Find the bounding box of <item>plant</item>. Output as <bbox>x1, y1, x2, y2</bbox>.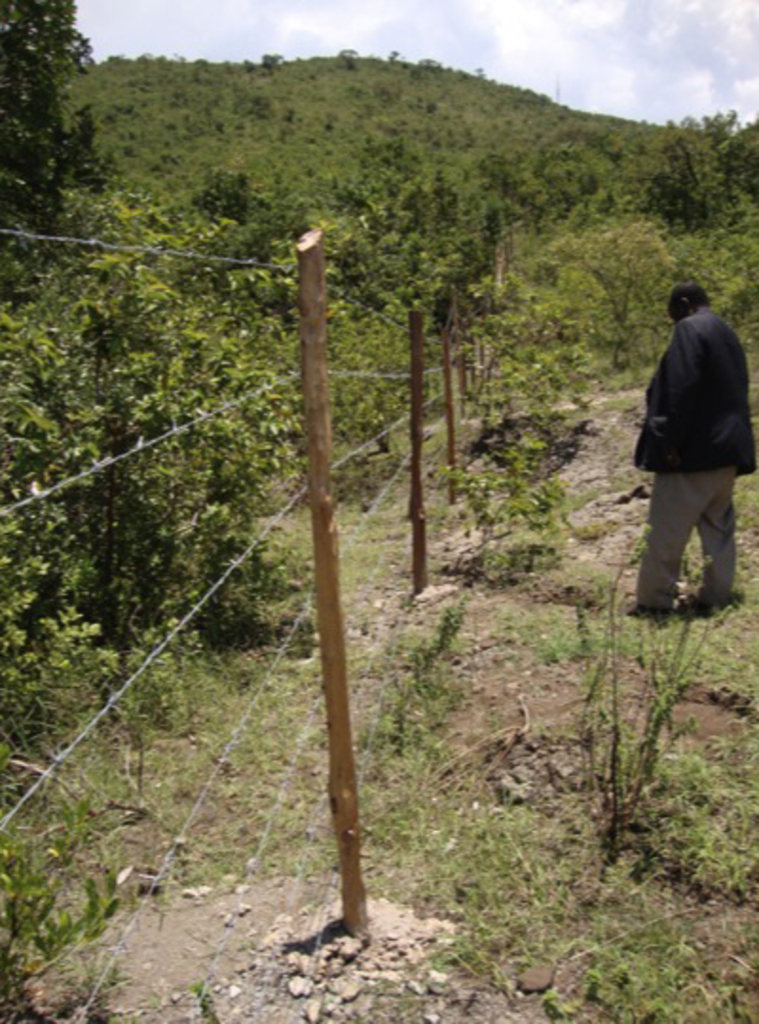
<bbox>438, 434, 579, 565</bbox>.
